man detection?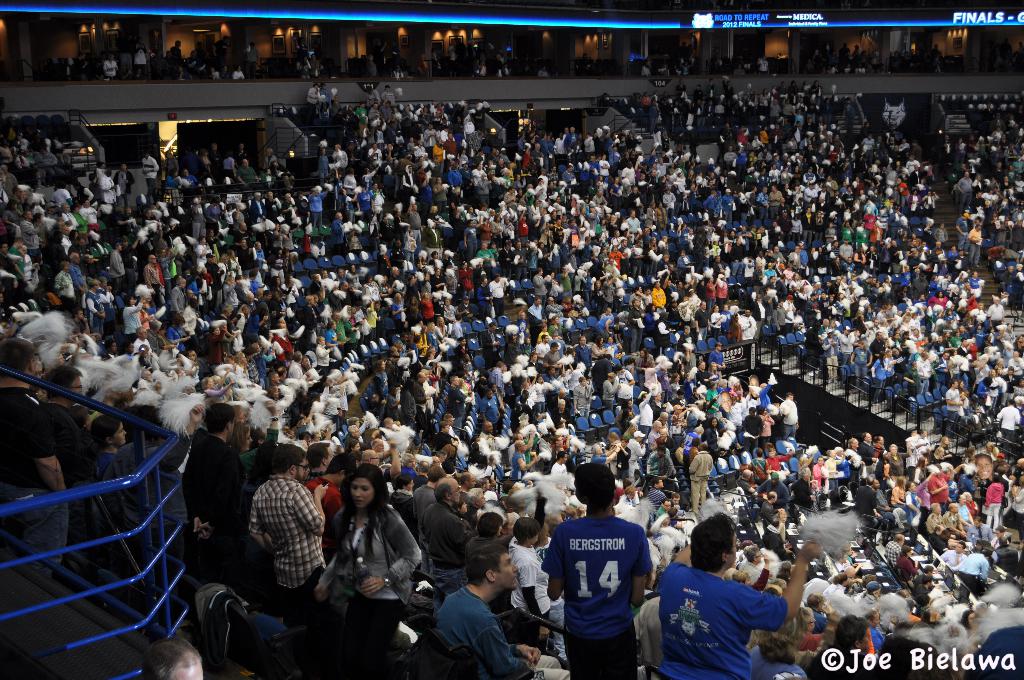
538, 460, 653, 679
